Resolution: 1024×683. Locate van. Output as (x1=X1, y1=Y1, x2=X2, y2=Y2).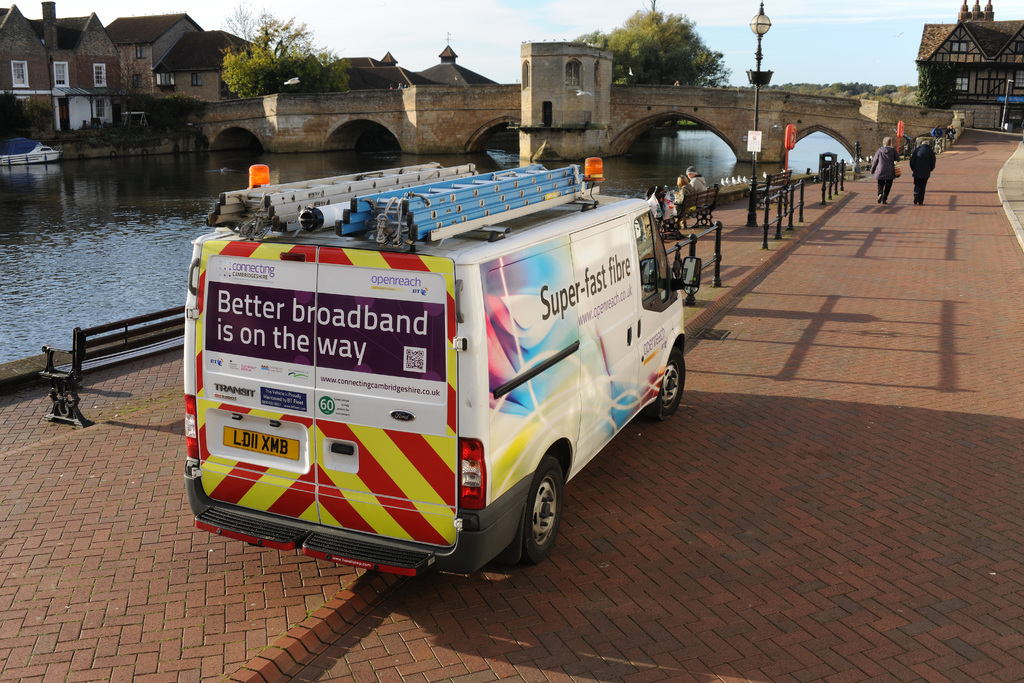
(x1=179, y1=158, x2=701, y2=570).
